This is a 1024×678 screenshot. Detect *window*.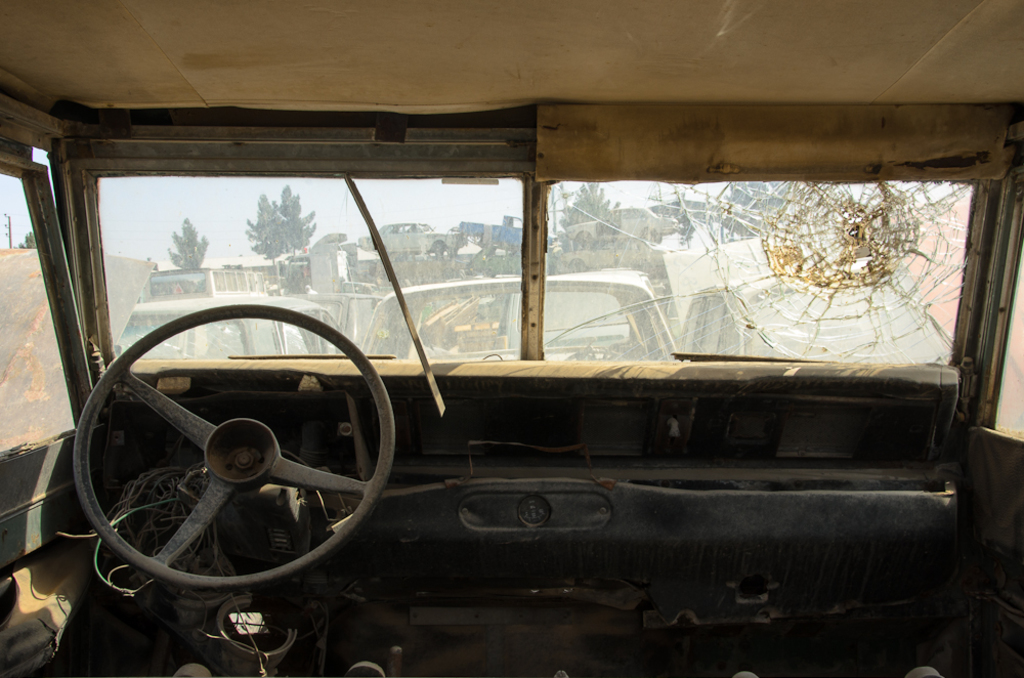
bbox=[195, 322, 249, 354].
